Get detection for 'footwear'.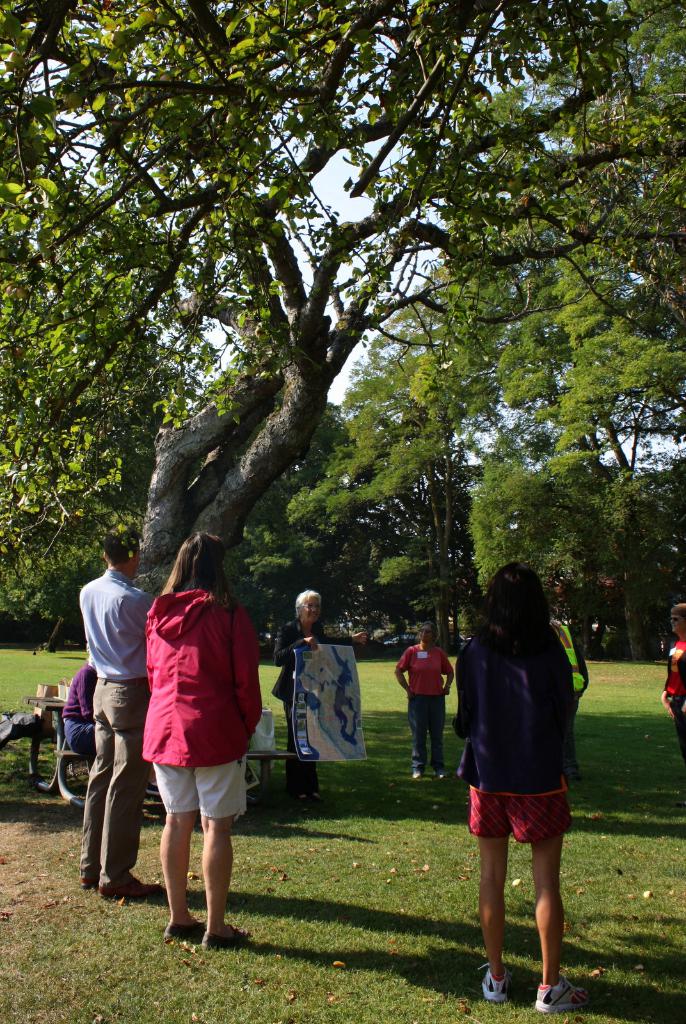
Detection: BBox(437, 770, 454, 784).
